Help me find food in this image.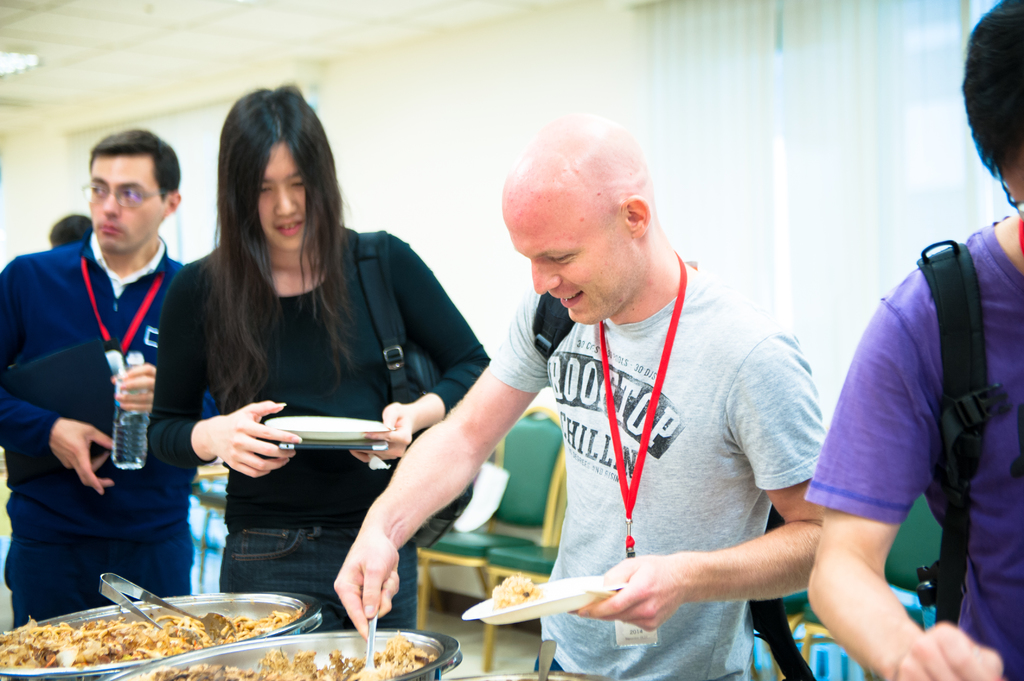
Found it: left=486, top=573, right=544, bottom=613.
